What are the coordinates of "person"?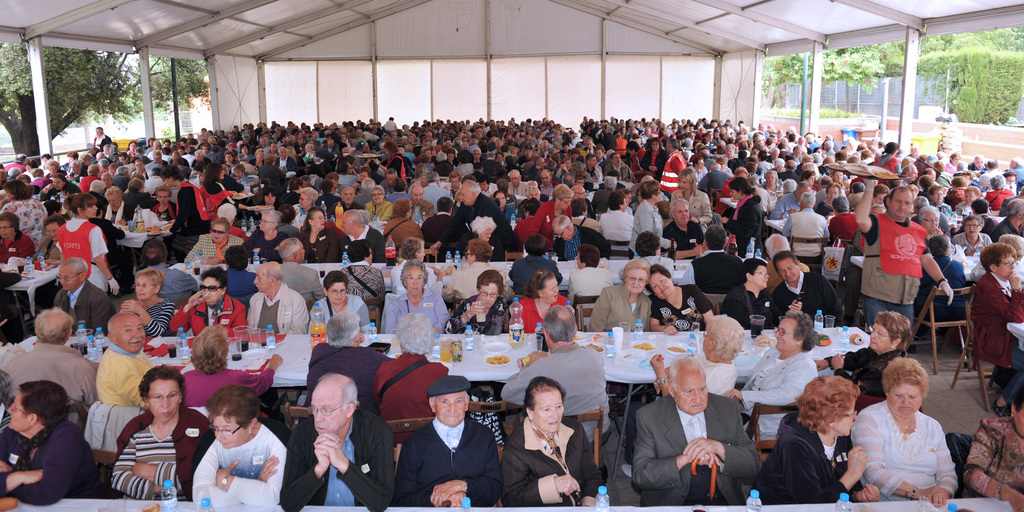
499, 305, 612, 449.
